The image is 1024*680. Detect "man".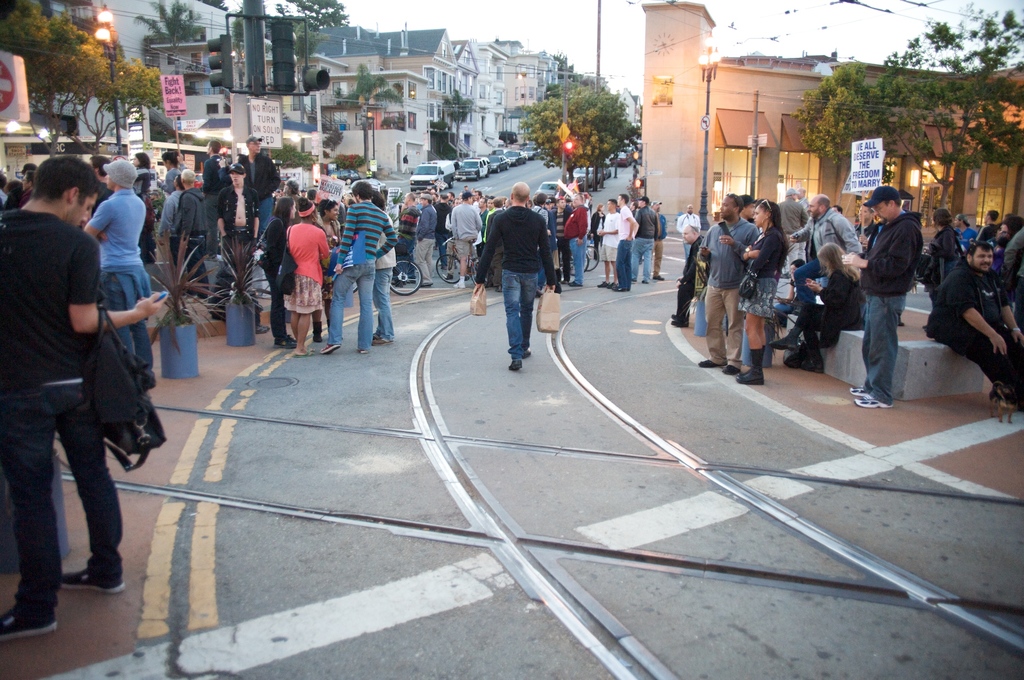
Detection: bbox=(954, 211, 976, 237).
